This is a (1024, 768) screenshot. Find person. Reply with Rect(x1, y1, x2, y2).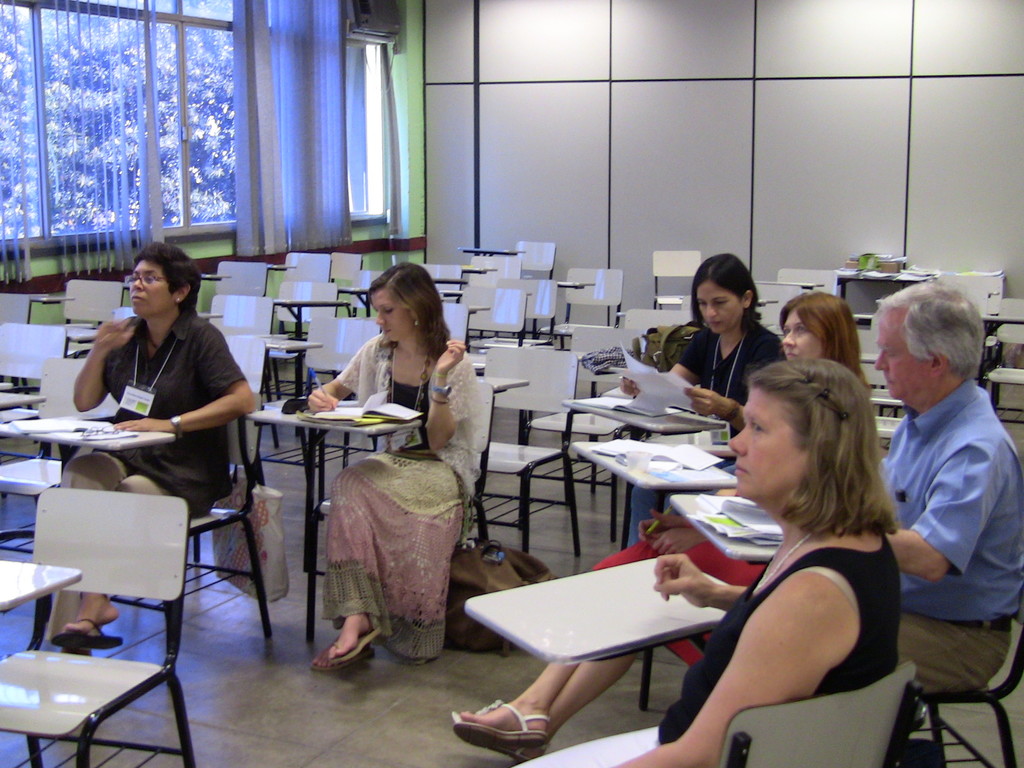
Rect(440, 296, 863, 767).
